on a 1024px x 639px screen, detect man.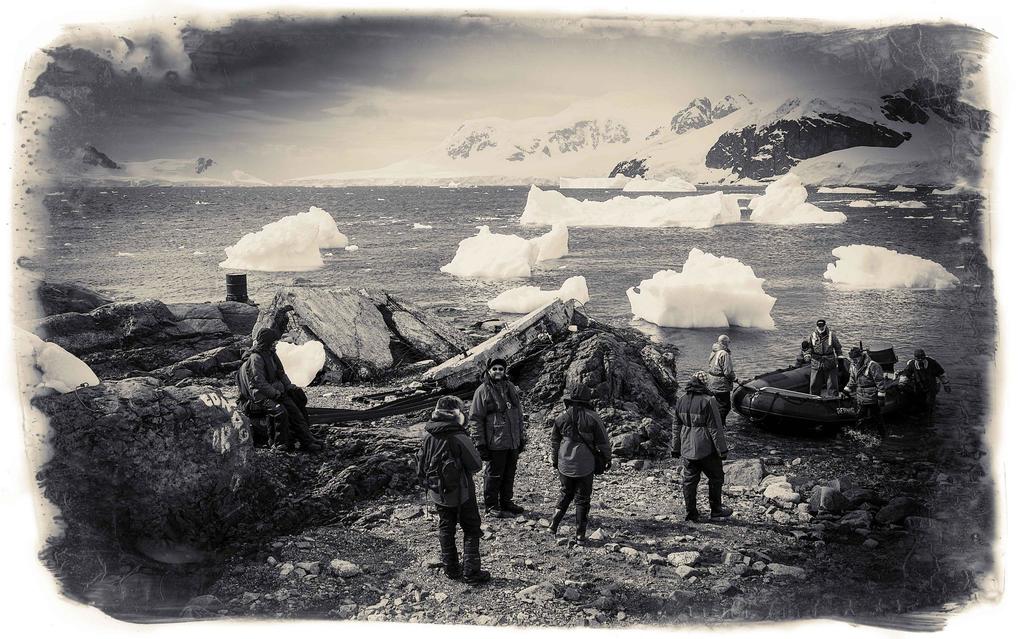
left=232, top=329, right=326, bottom=455.
